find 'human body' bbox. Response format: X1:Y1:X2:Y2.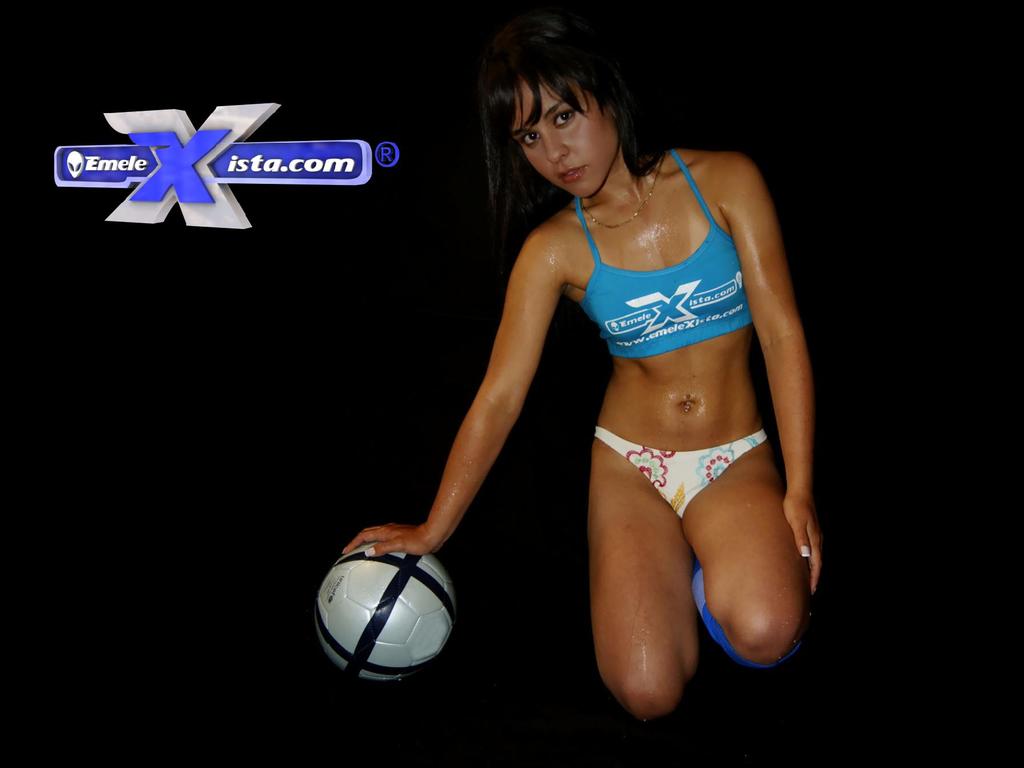
342:37:819:688.
